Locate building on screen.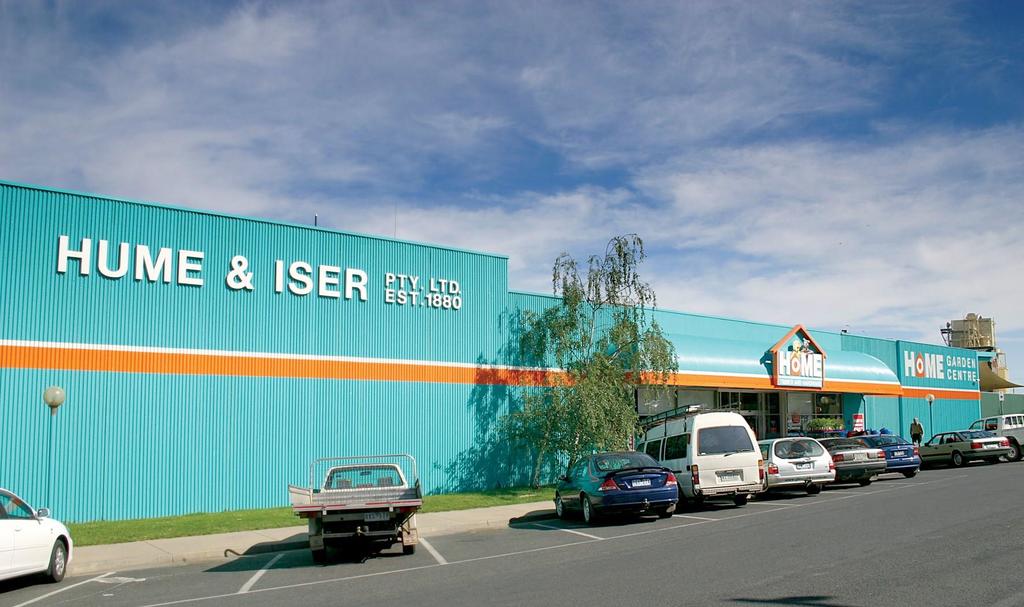
On screen at rect(941, 312, 1017, 402).
